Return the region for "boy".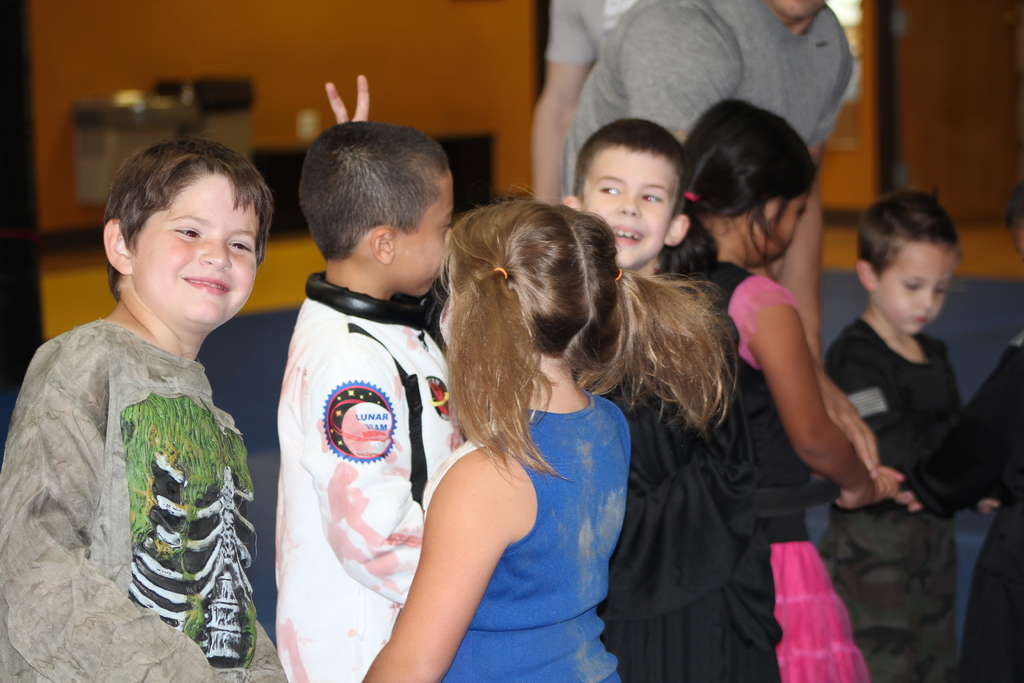
x1=278 y1=120 x2=473 y2=682.
